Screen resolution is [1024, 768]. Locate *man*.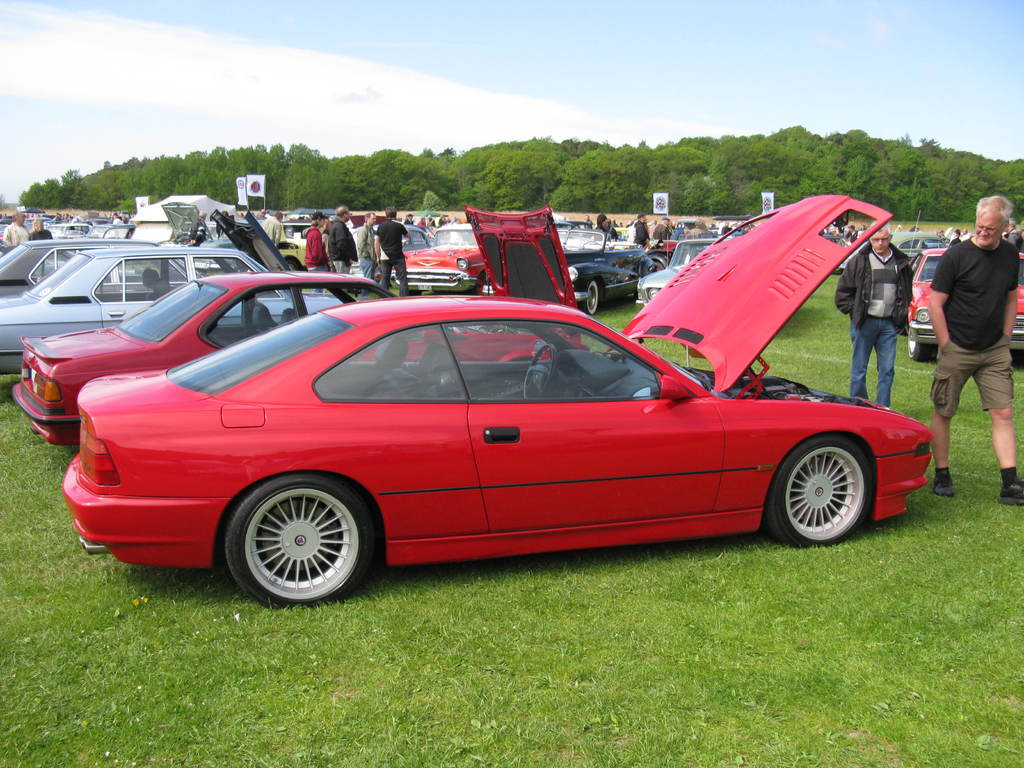
<bbox>827, 223, 840, 234</bbox>.
